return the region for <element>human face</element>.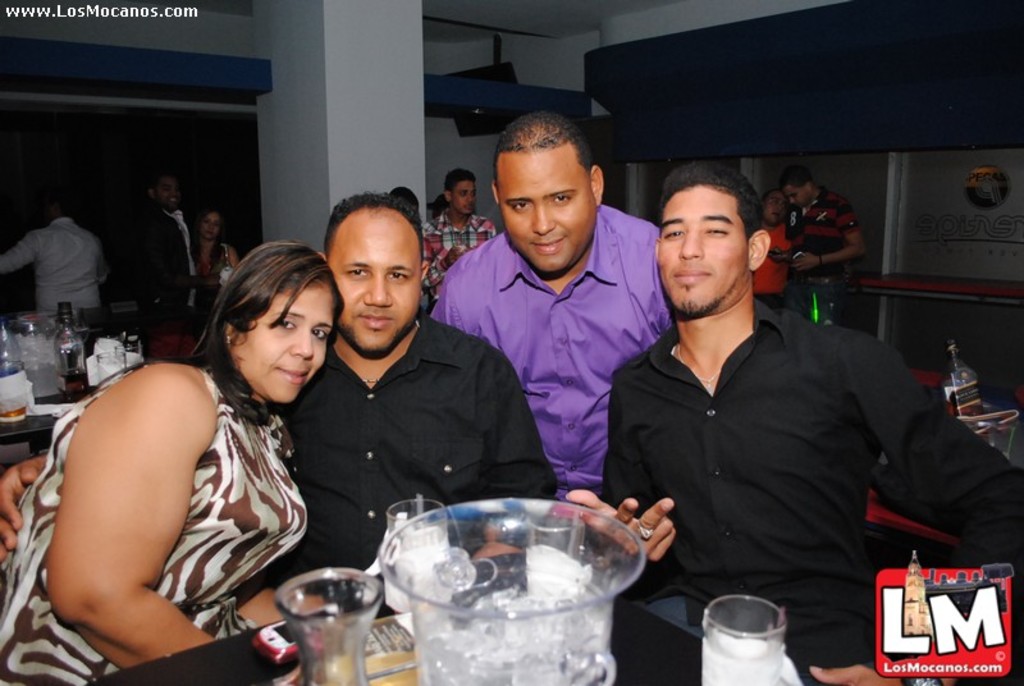
bbox=(792, 183, 806, 206).
